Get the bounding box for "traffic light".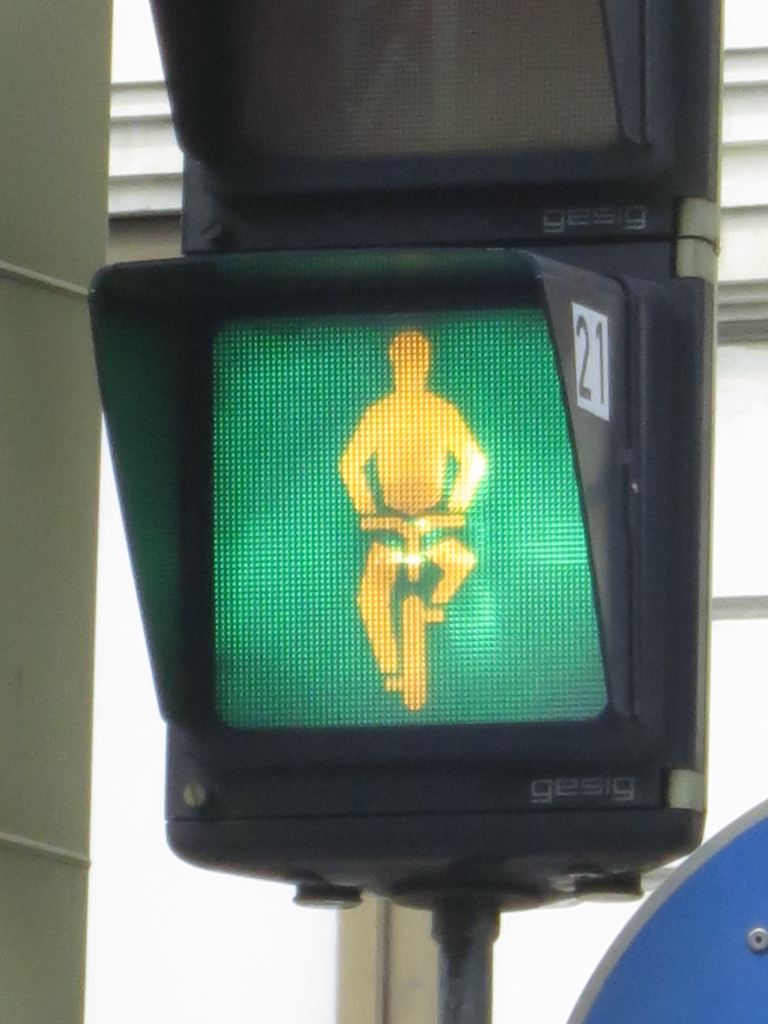
x1=86 y1=0 x2=724 y2=934.
